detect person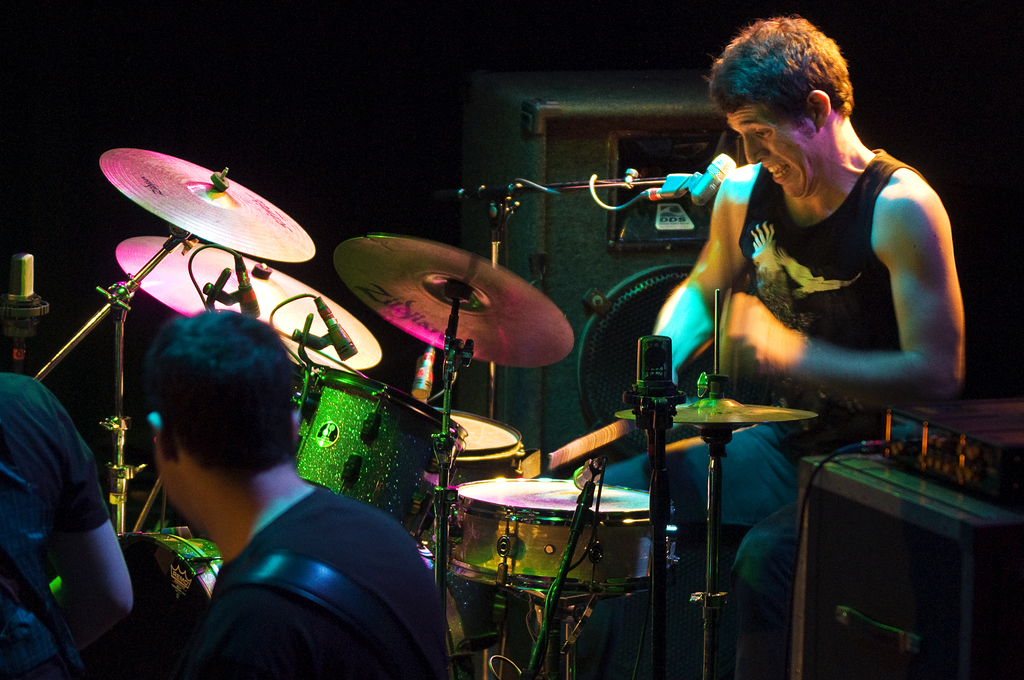
crop(0, 345, 157, 679)
